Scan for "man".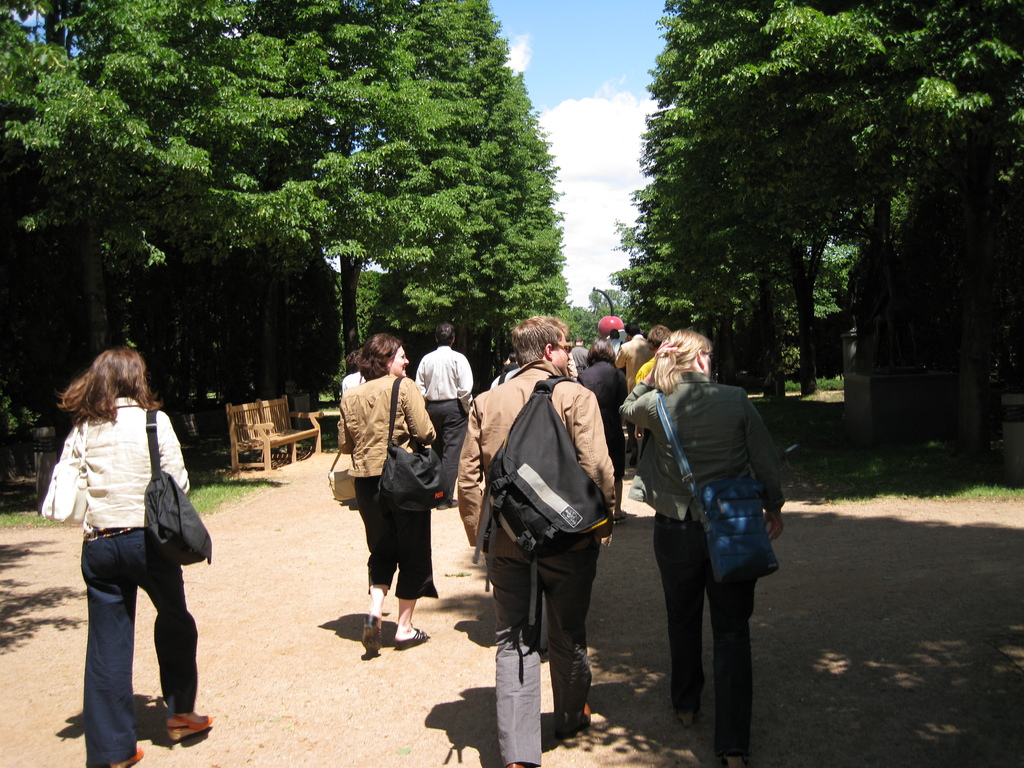
Scan result: x1=471, y1=322, x2=622, y2=740.
